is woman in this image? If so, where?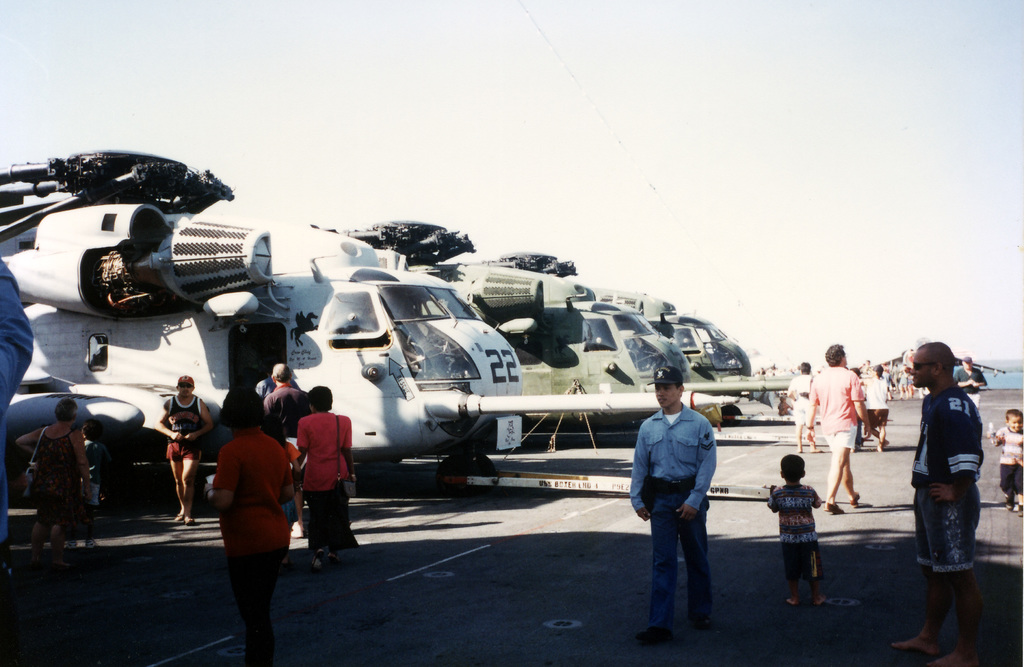
Yes, at BBox(295, 381, 363, 572).
